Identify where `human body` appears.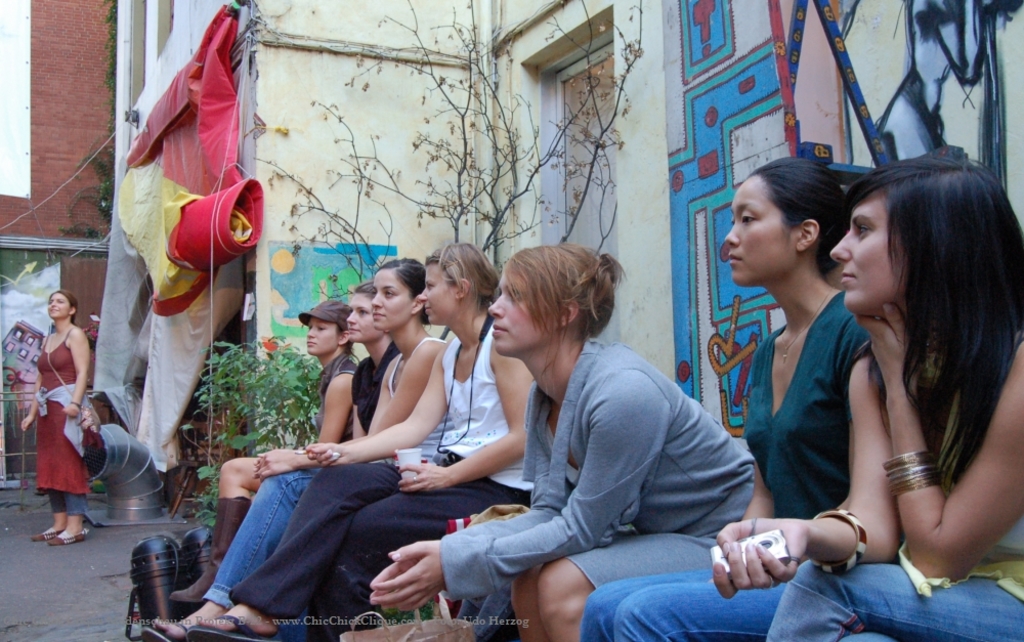
Appears at x1=563 y1=163 x2=867 y2=641.
